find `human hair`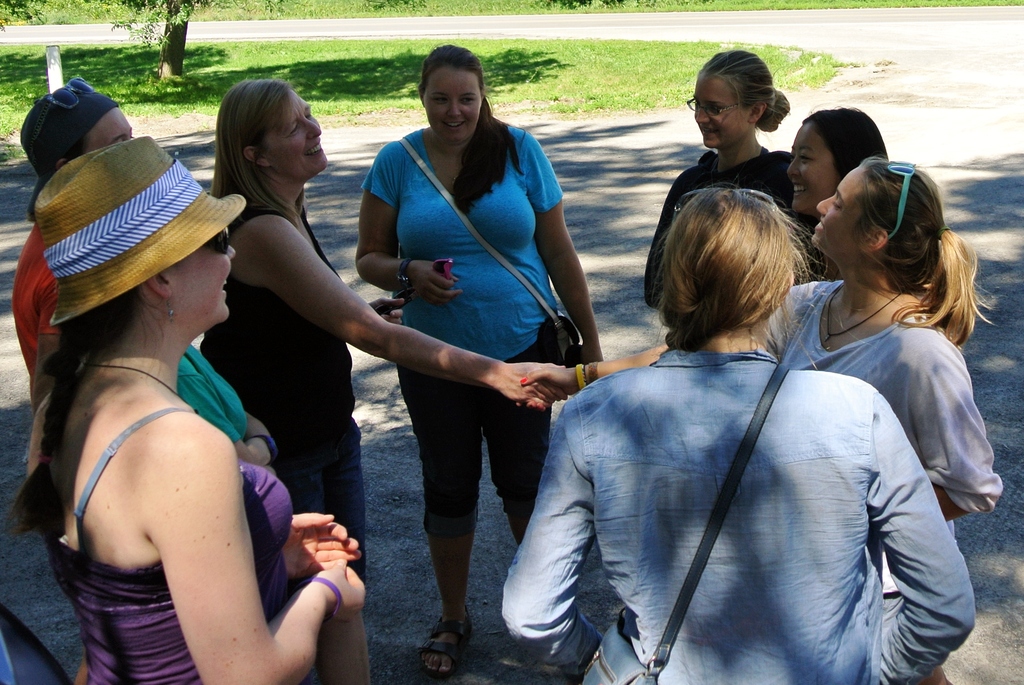
x1=5, y1=275, x2=150, y2=534
